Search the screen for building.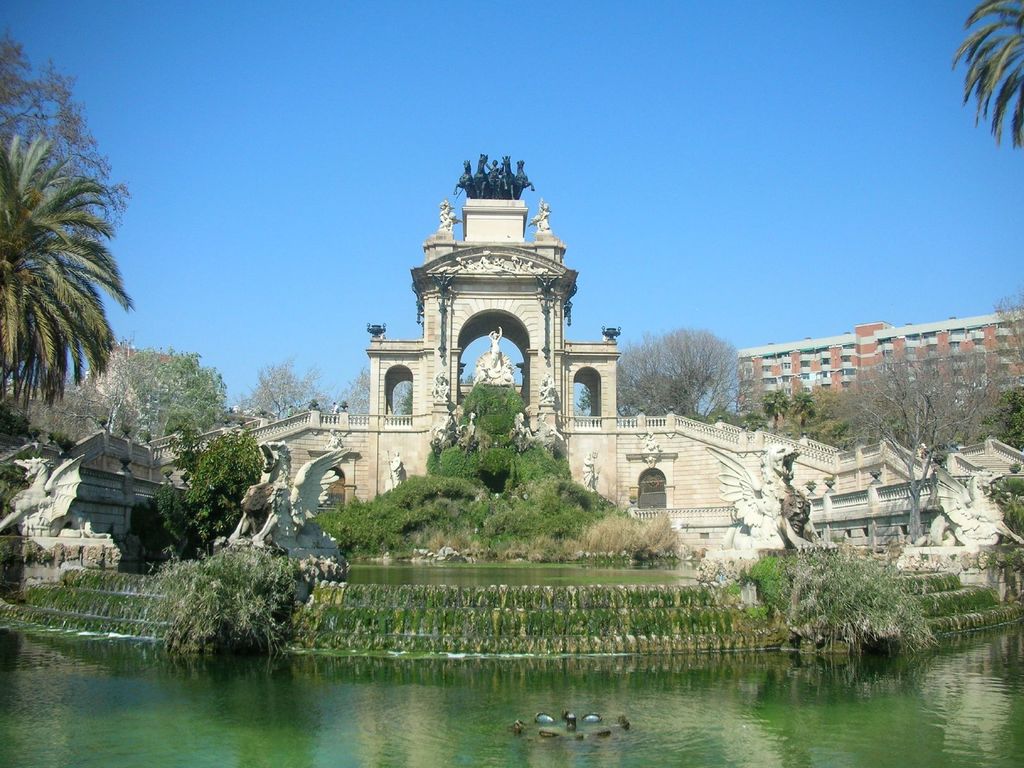
Found at left=83, top=342, right=180, bottom=408.
